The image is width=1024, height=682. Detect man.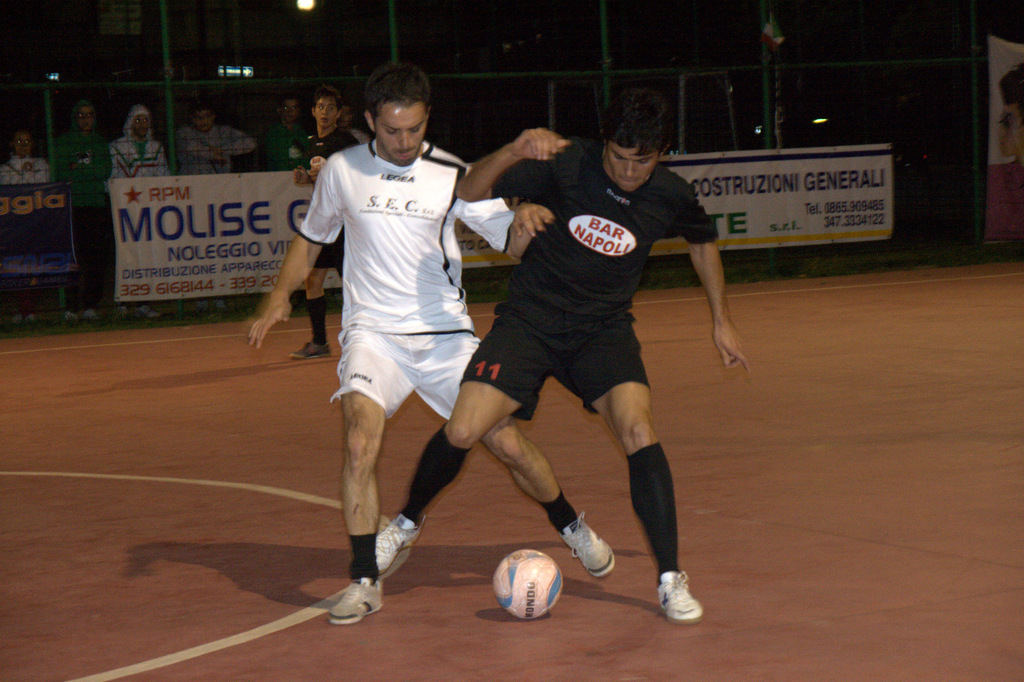
Detection: BBox(243, 69, 618, 628).
